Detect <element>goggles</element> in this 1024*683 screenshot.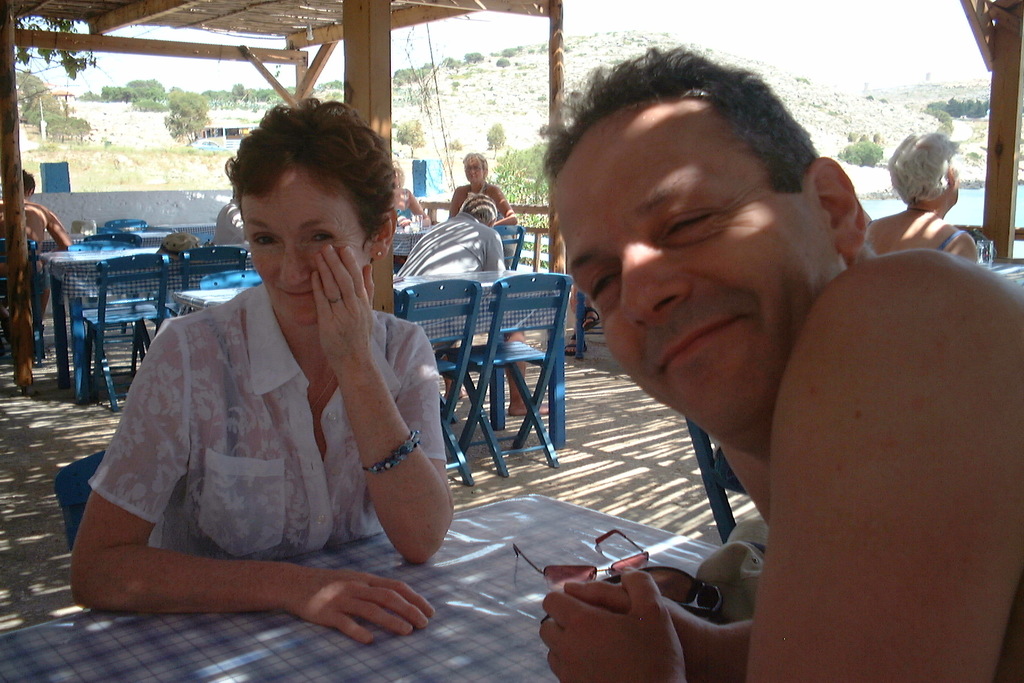
Detection: 634, 564, 726, 620.
